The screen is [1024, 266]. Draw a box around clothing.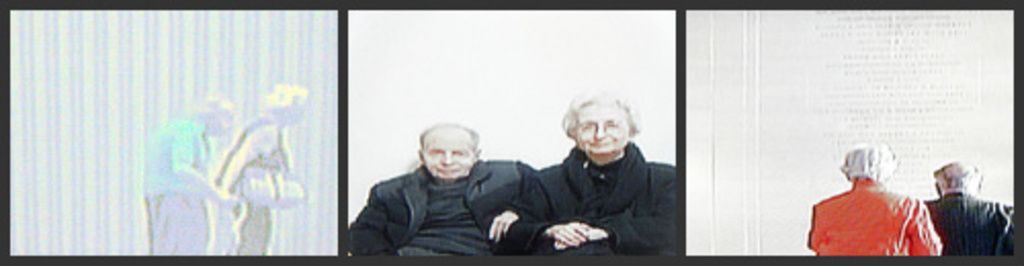
BBox(242, 129, 291, 252).
